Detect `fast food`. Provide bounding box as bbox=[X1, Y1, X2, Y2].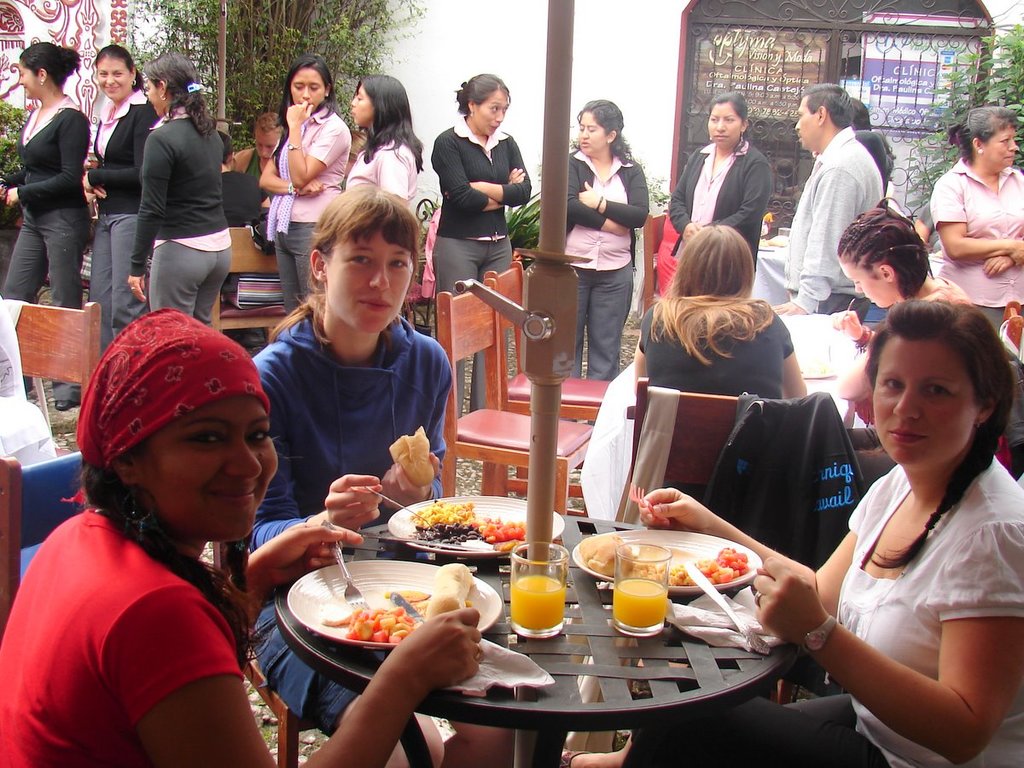
bbox=[426, 563, 474, 622].
